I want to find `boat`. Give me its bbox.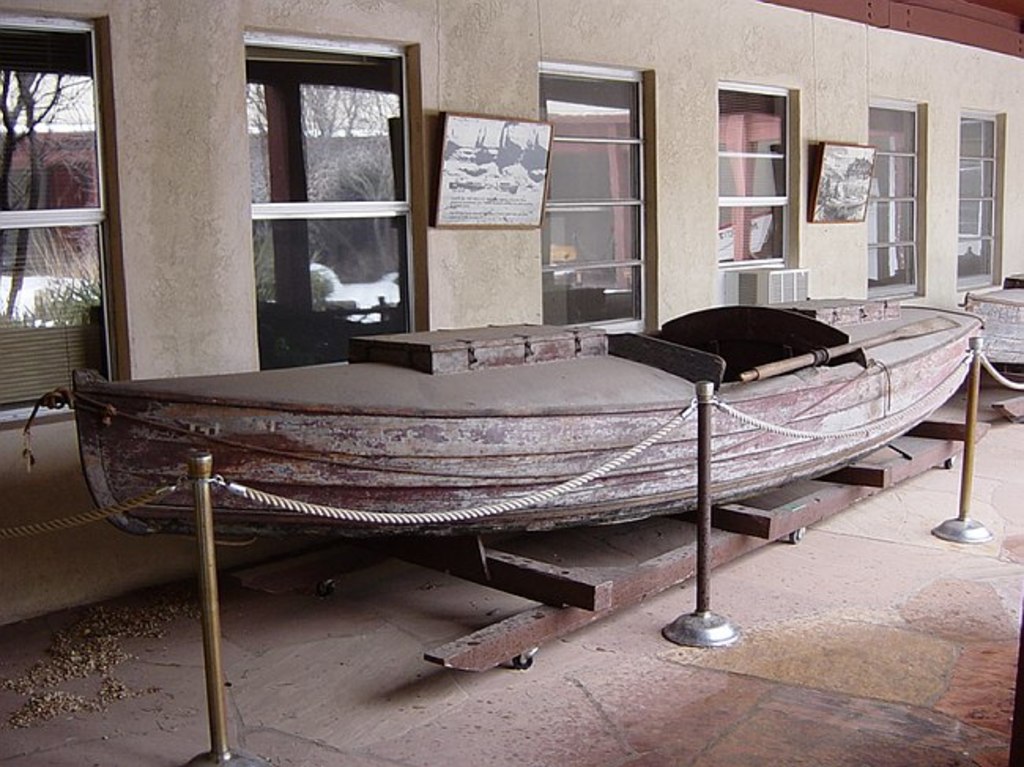
bbox=[964, 282, 1022, 386].
